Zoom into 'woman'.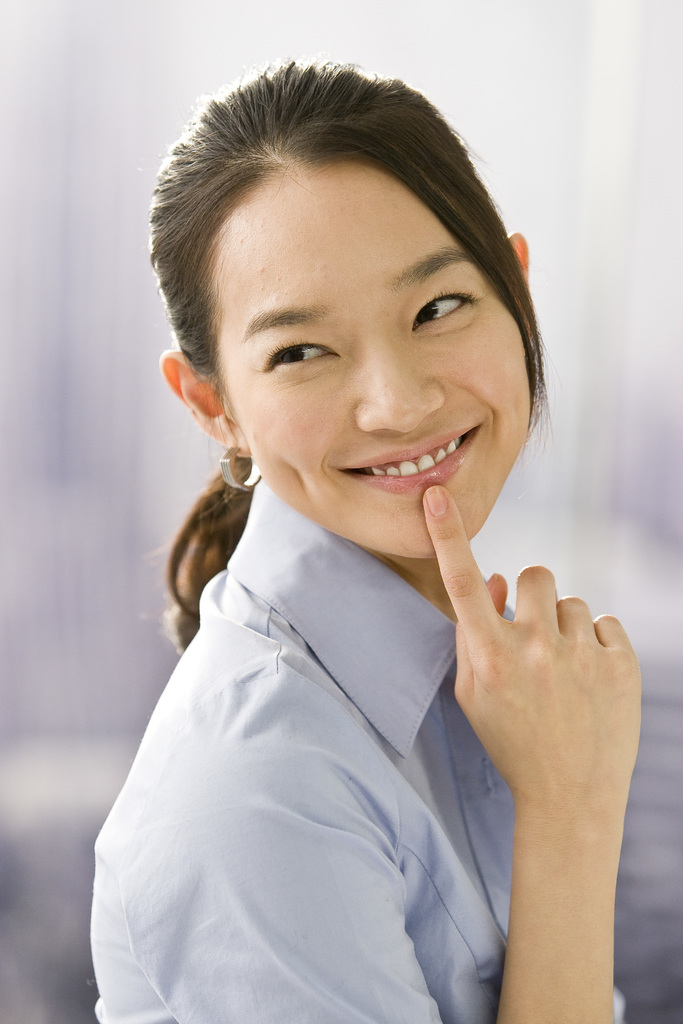
Zoom target: <box>74,58,605,1023</box>.
